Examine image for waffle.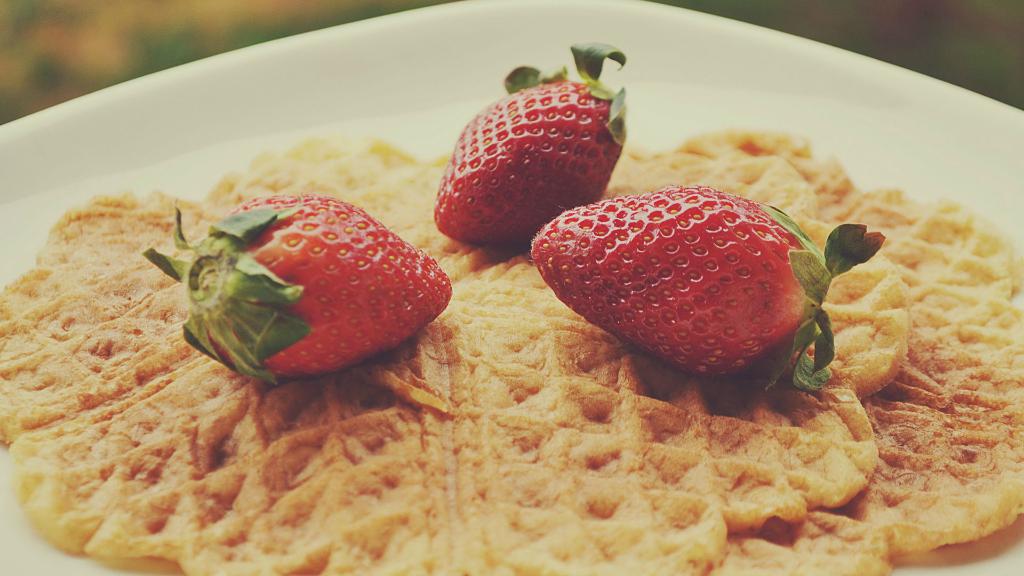
Examination result: <box>0,124,909,575</box>.
